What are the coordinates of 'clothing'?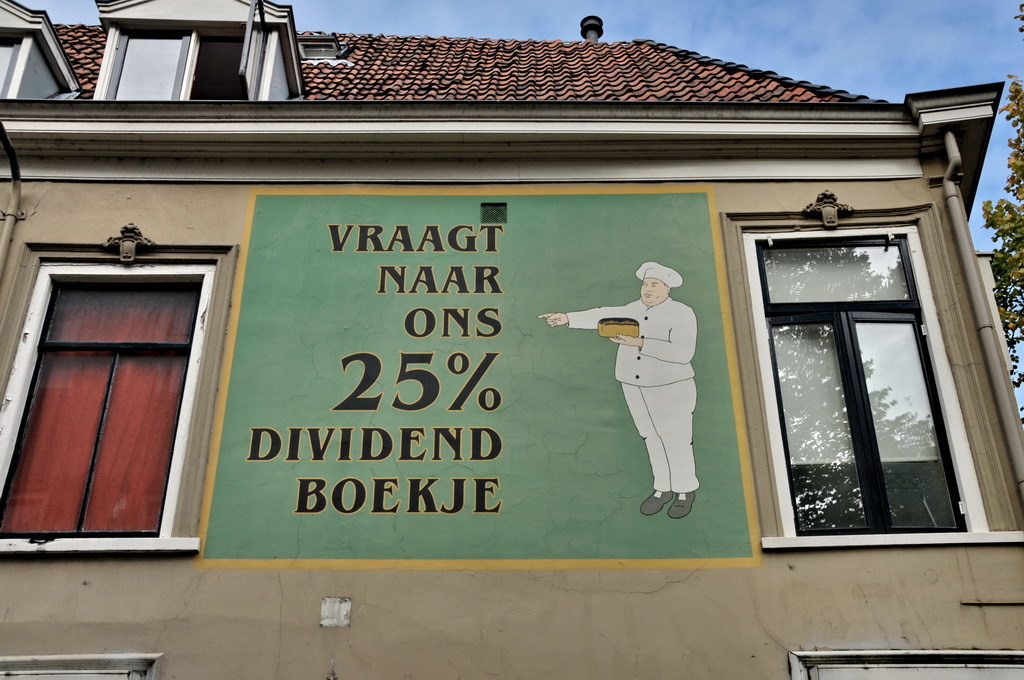
{"x1": 590, "y1": 262, "x2": 719, "y2": 496}.
